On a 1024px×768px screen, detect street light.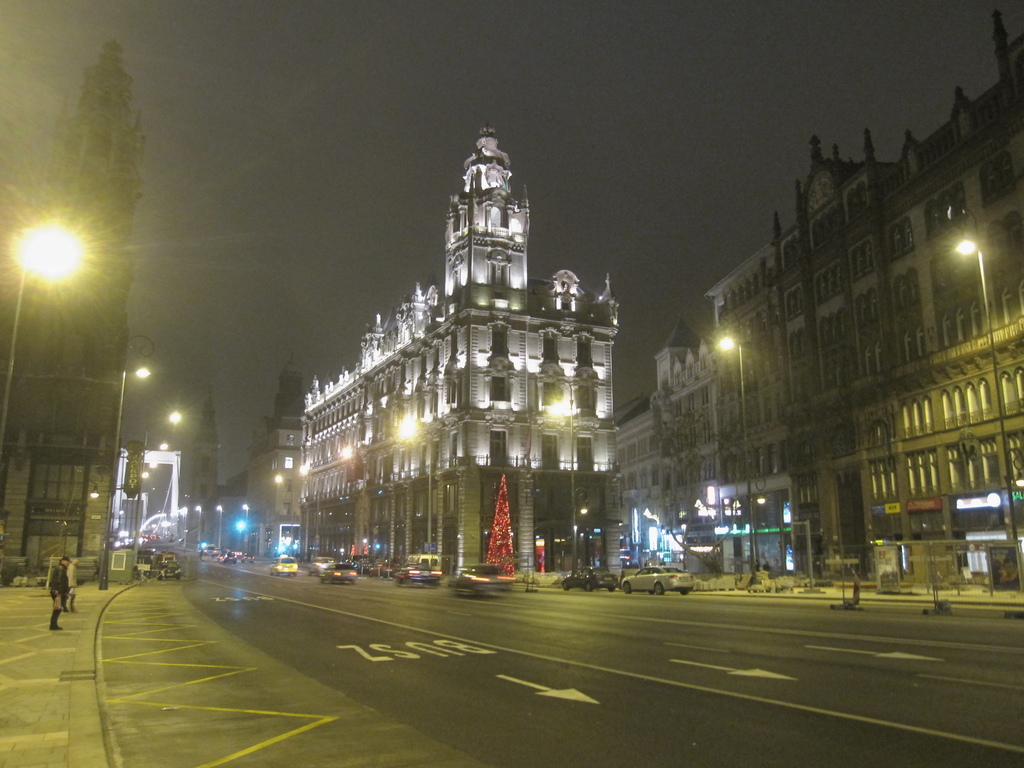
region(133, 406, 184, 553).
